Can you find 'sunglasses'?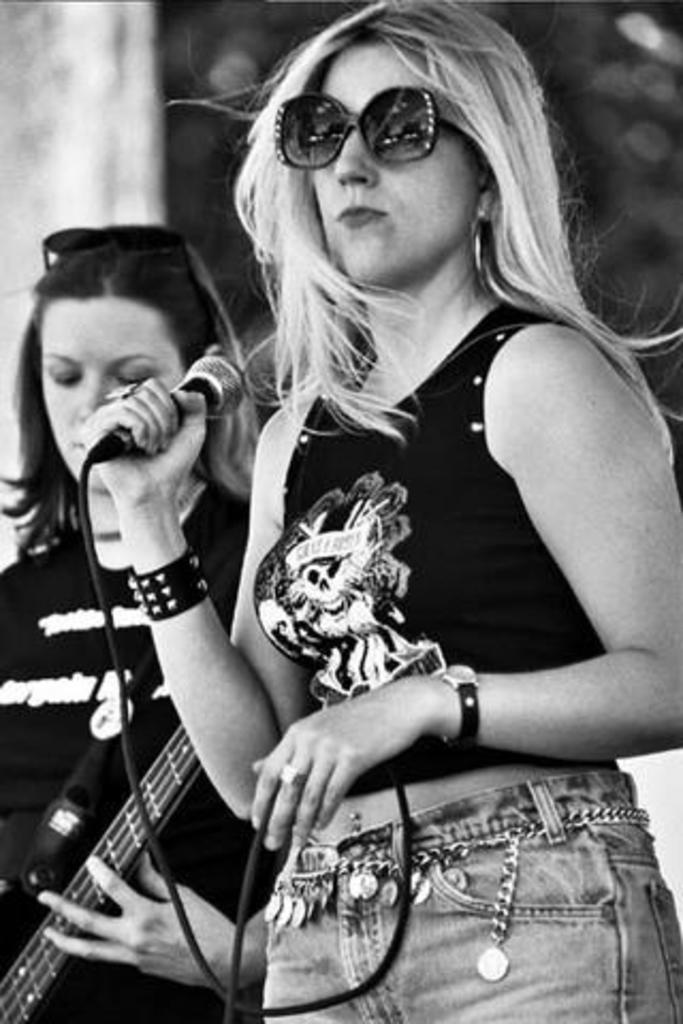
Yes, bounding box: select_region(41, 224, 192, 267).
